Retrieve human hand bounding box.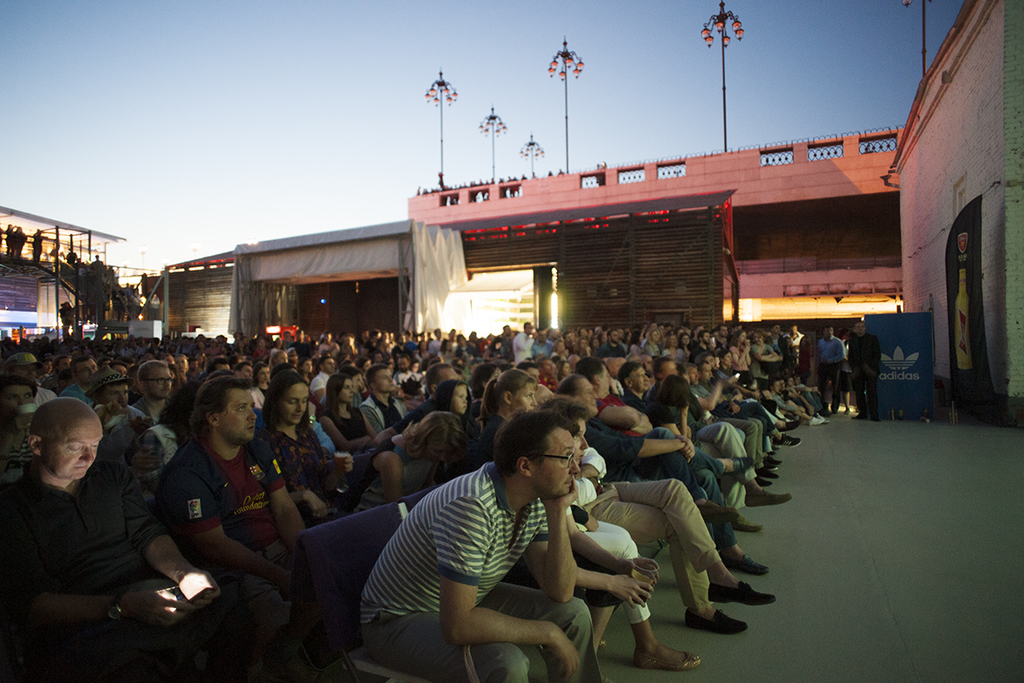
Bounding box: [left=177, top=570, right=223, bottom=616].
